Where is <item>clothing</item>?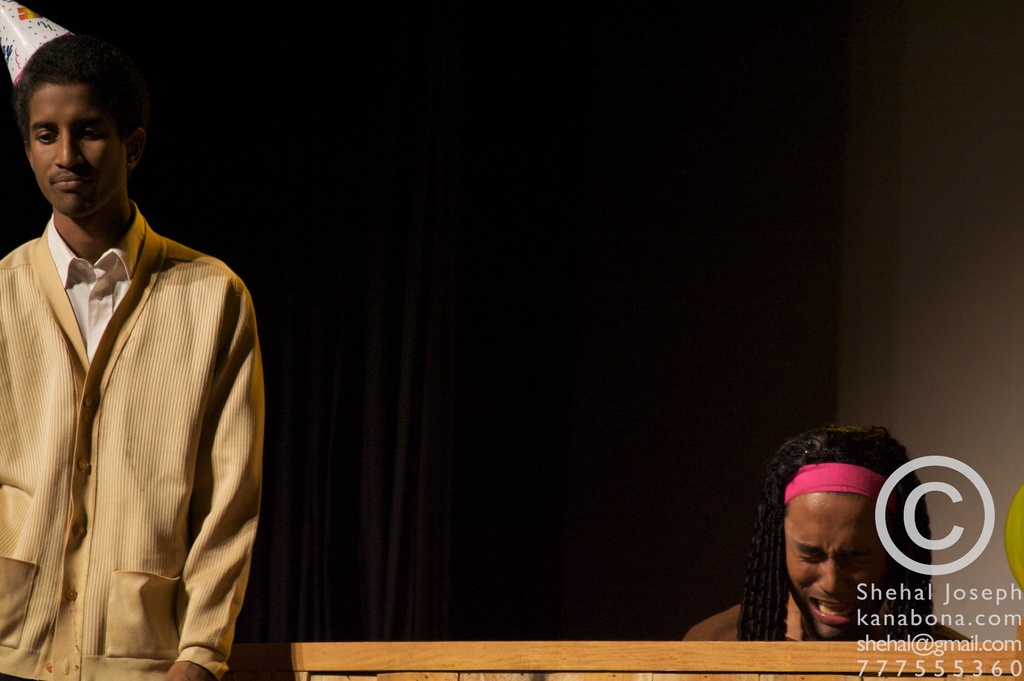
671, 579, 961, 646.
